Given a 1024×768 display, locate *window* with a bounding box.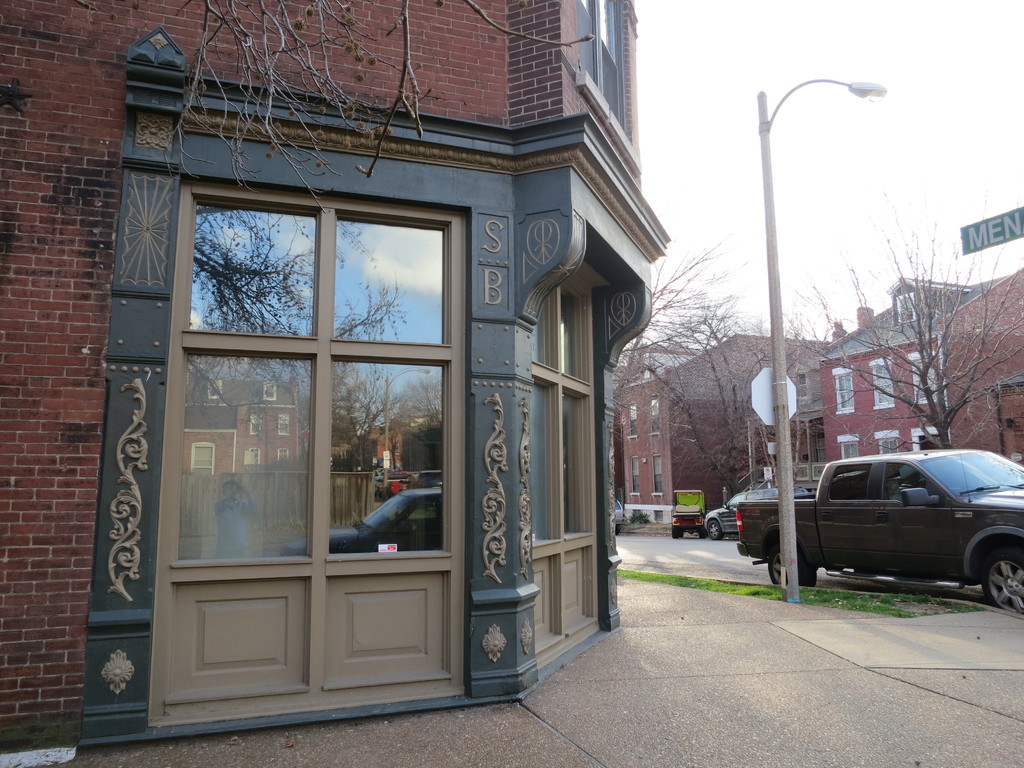
Located: region(835, 440, 859, 465).
